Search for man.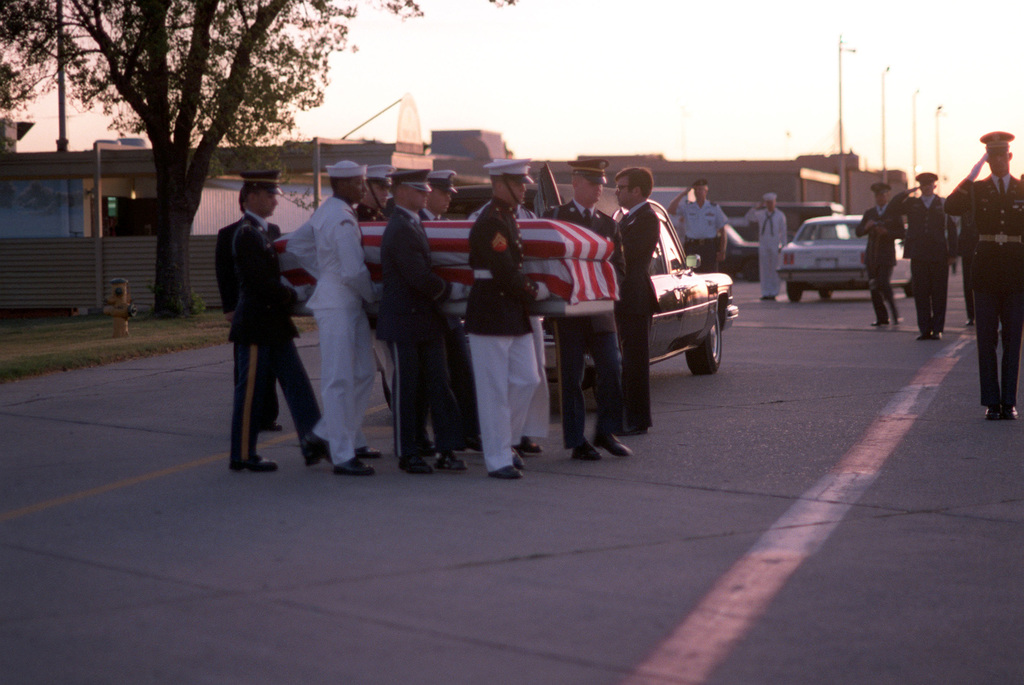
Found at box=[206, 176, 301, 467].
